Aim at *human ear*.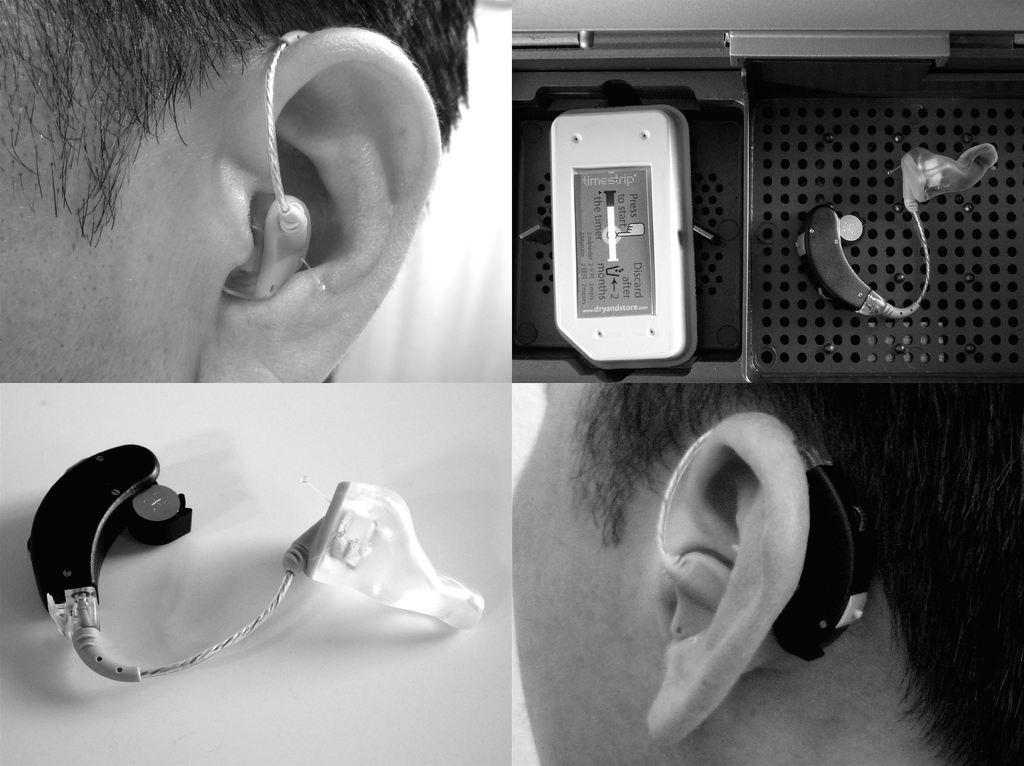
Aimed at rect(193, 32, 436, 386).
